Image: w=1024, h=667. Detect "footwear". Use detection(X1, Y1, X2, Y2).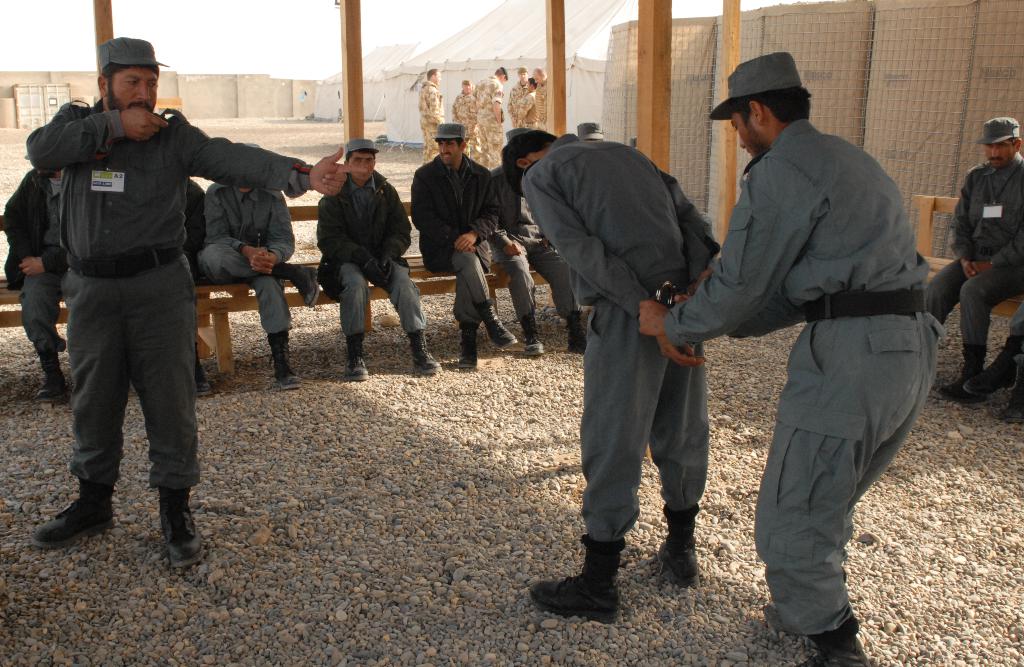
detection(564, 309, 586, 357).
